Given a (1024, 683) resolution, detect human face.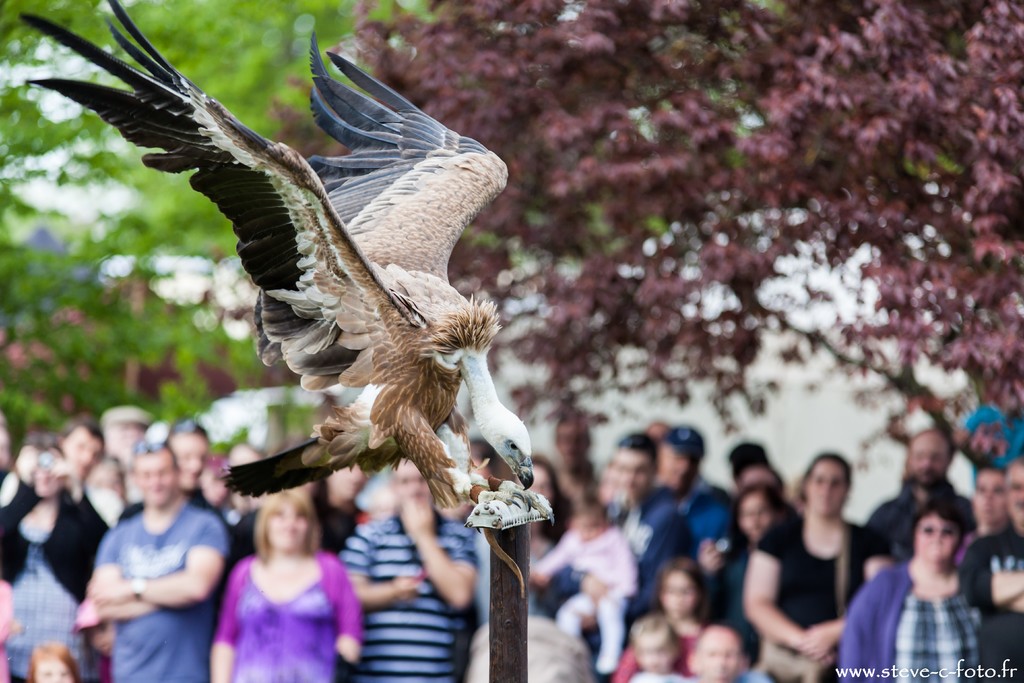
bbox(1003, 457, 1023, 529).
